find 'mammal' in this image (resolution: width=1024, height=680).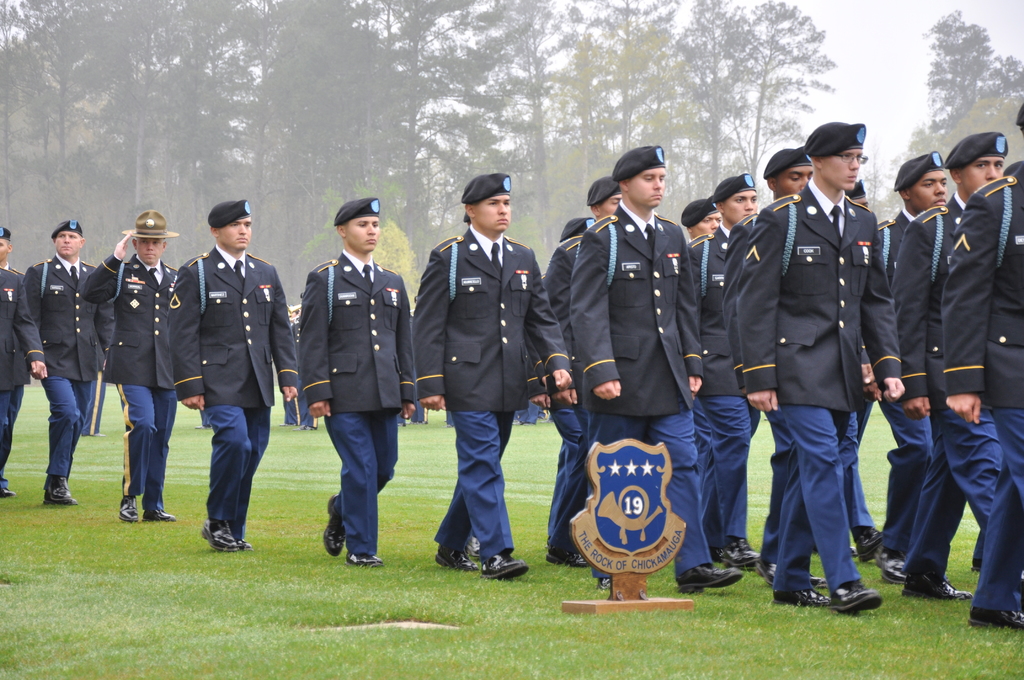
detection(737, 122, 908, 612).
